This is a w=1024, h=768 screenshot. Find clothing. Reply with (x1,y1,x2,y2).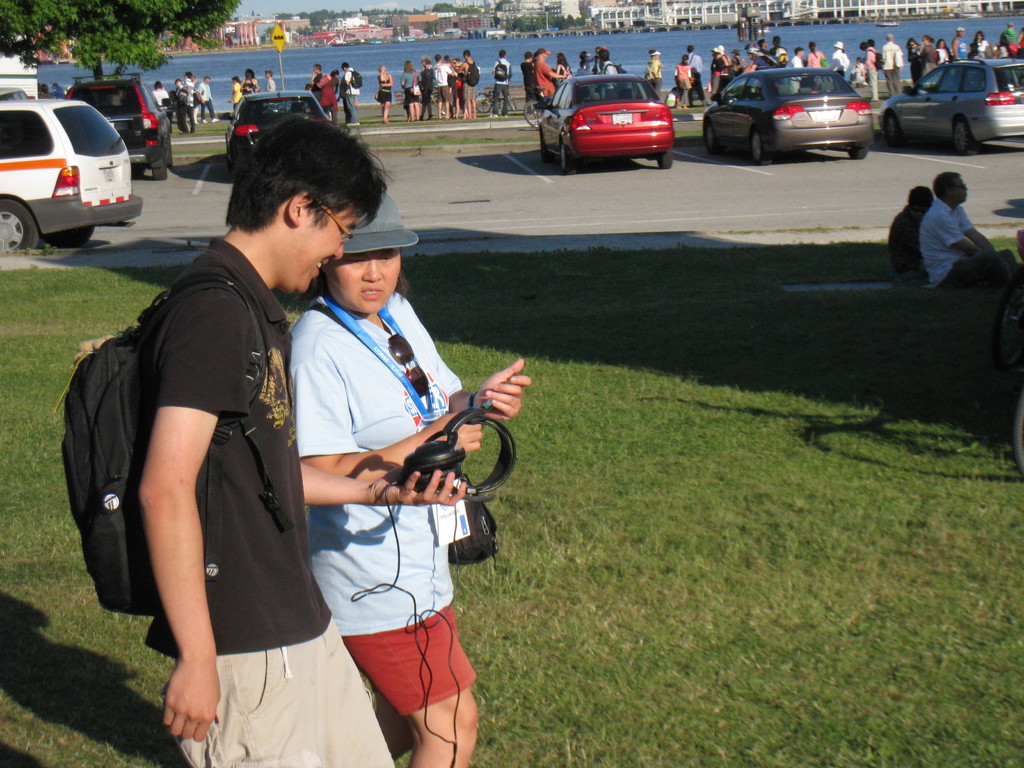
(141,237,397,767).
